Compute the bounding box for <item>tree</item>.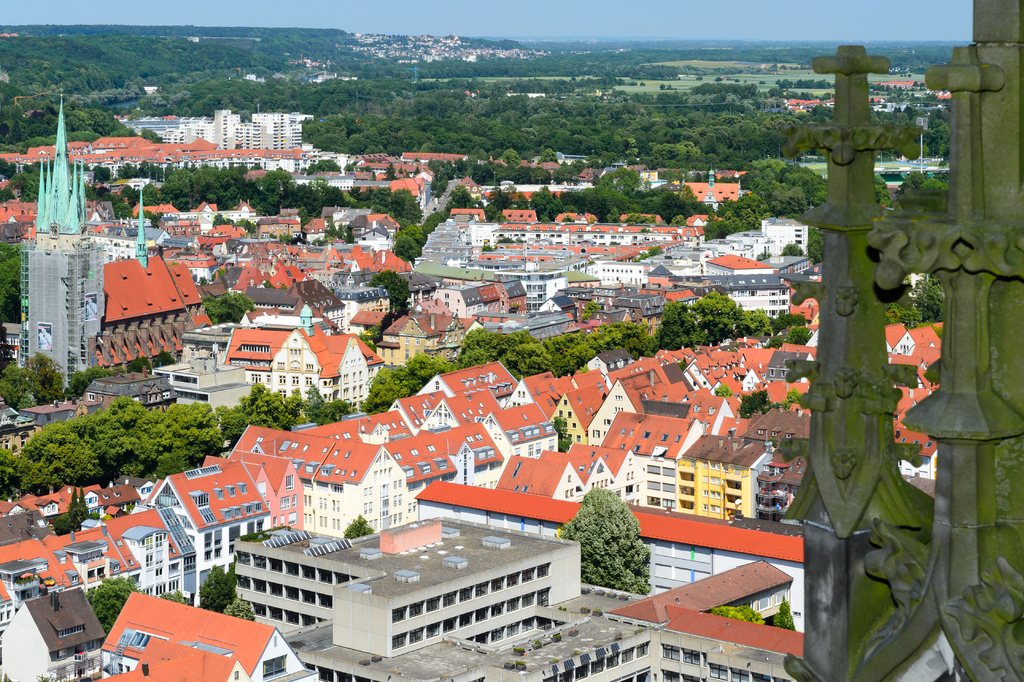
111 201 134 219.
